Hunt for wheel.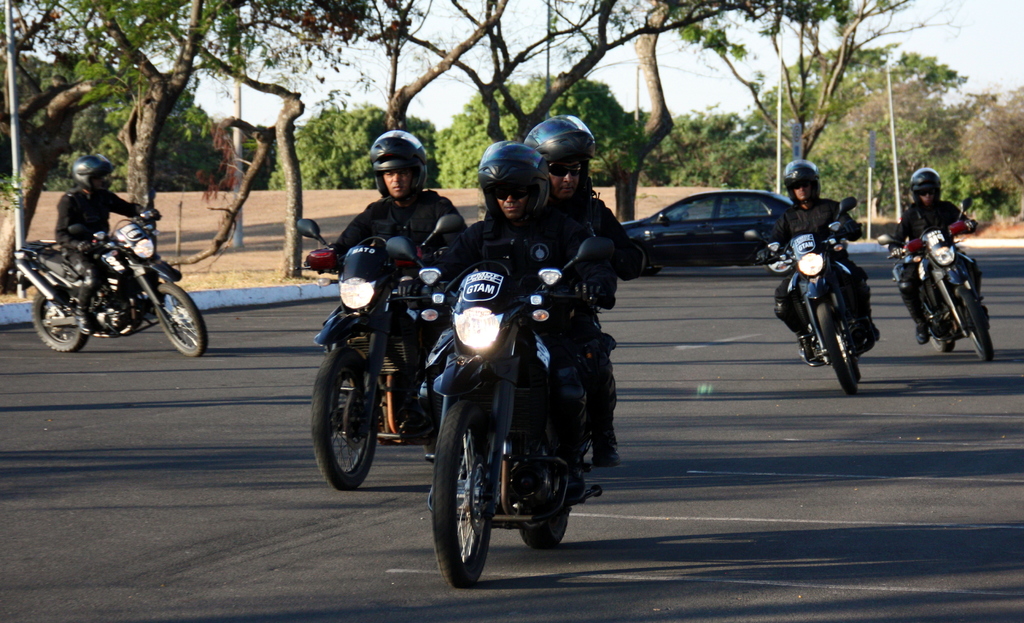
Hunted down at box=[954, 285, 991, 363].
